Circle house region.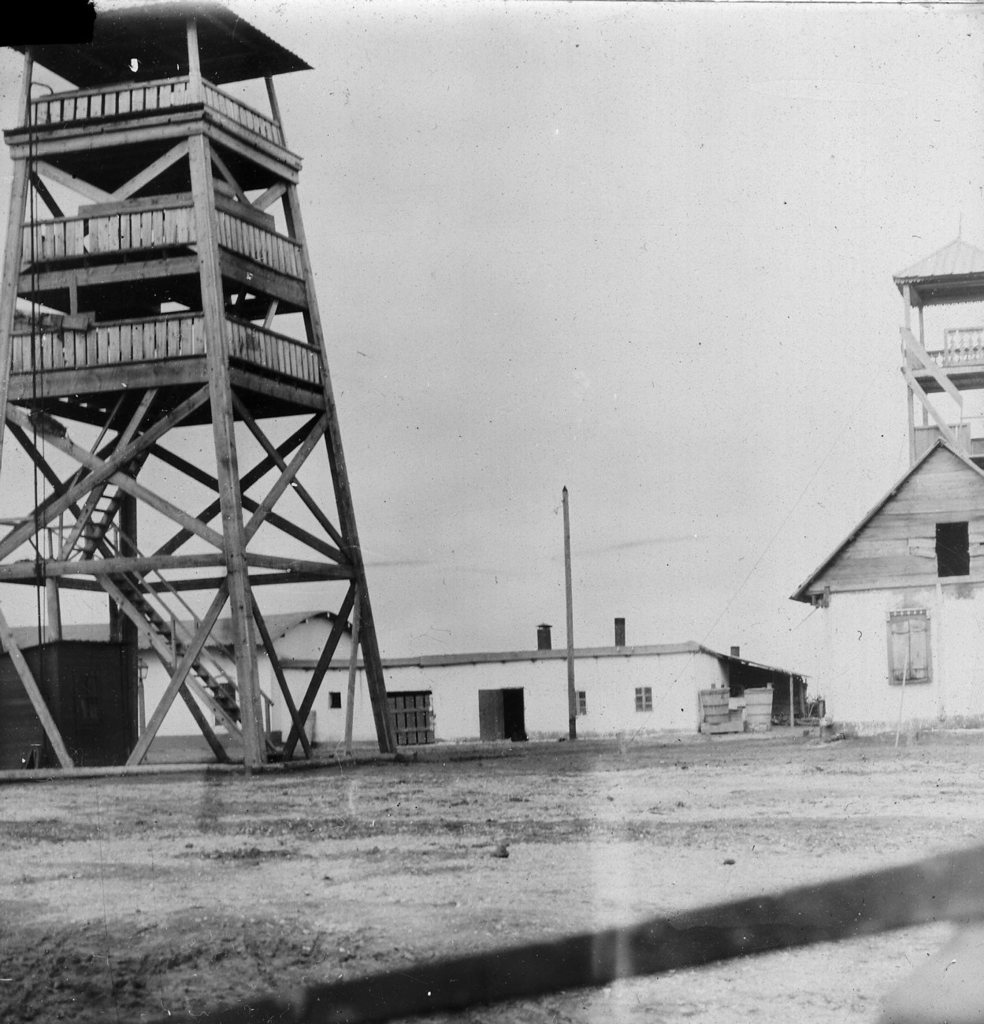
Region: [273, 618, 809, 733].
